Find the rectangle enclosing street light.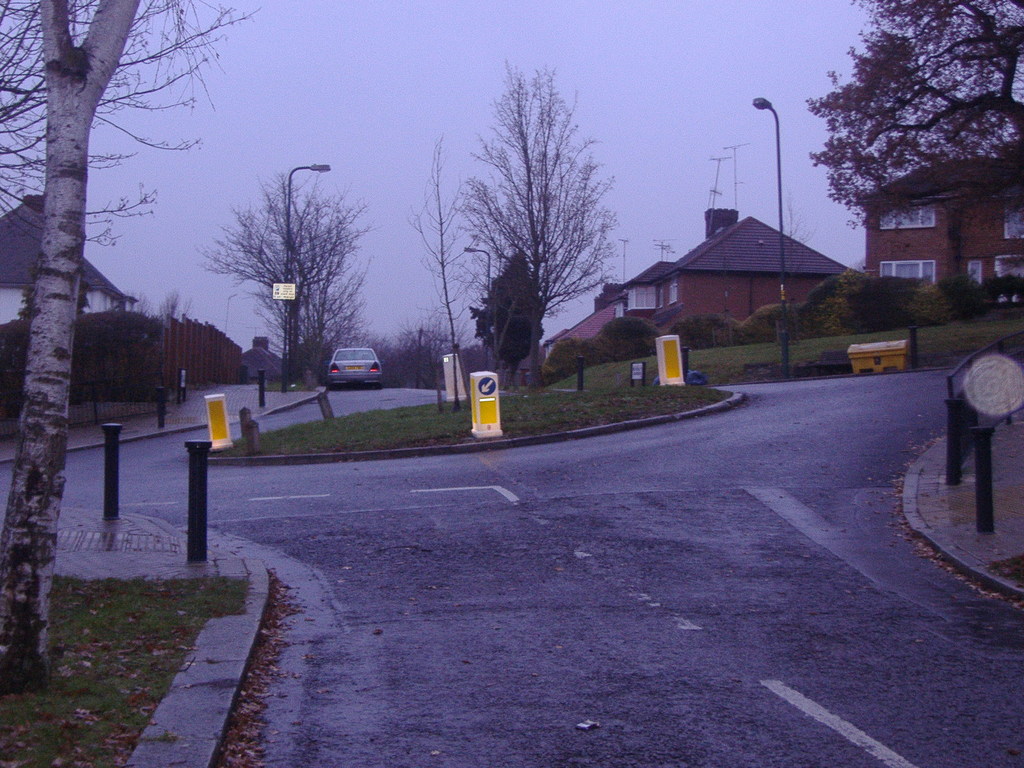
[x1=458, y1=241, x2=498, y2=374].
